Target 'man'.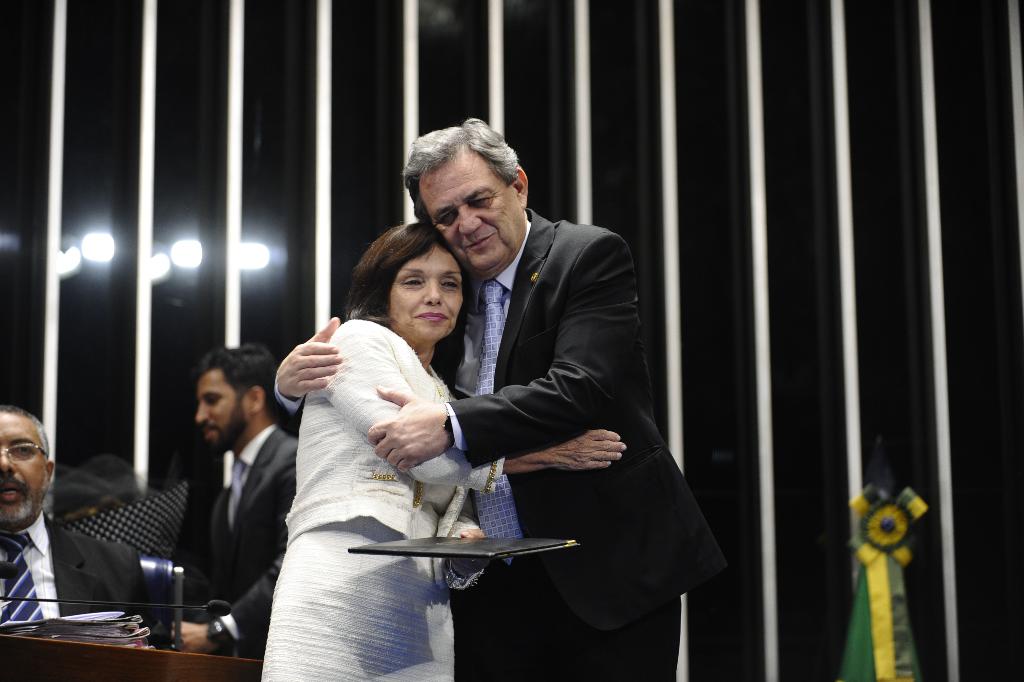
Target region: (left=167, top=348, right=297, bottom=660).
